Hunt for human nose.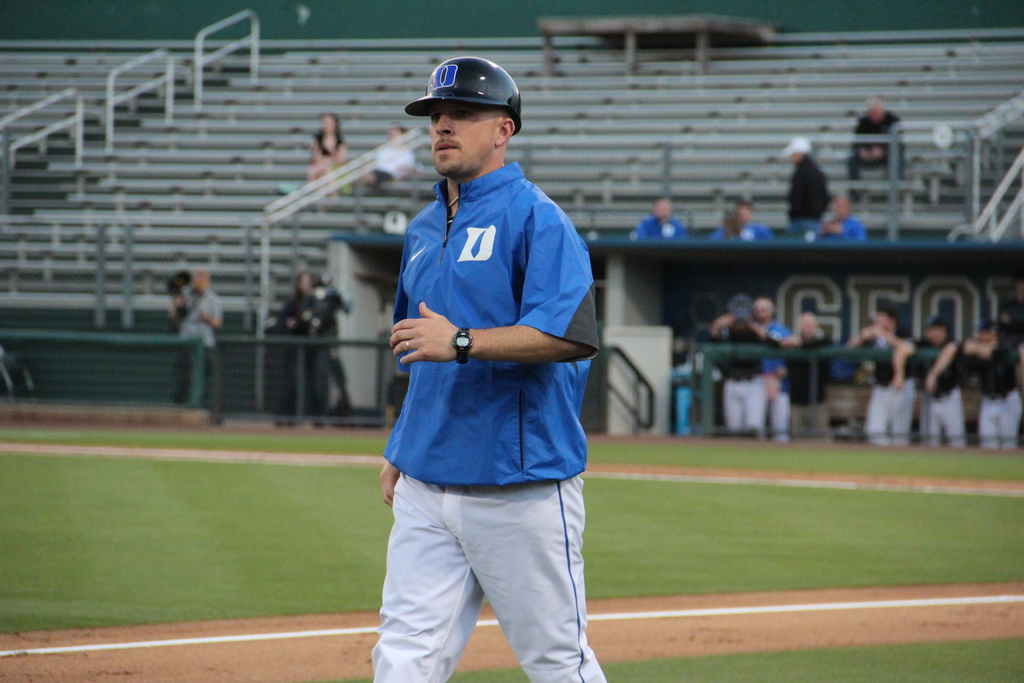
Hunted down at box(438, 110, 454, 133).
